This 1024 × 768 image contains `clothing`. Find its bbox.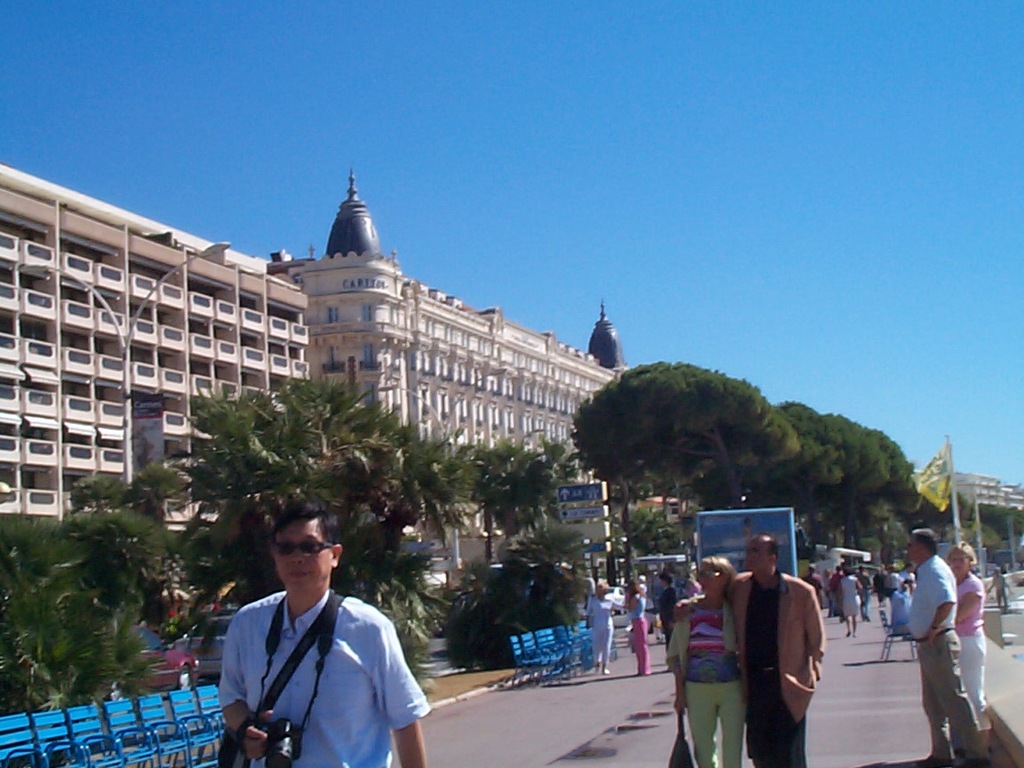
{"left": 657, "top": 584, "right": 740, "bottom": 767}.
